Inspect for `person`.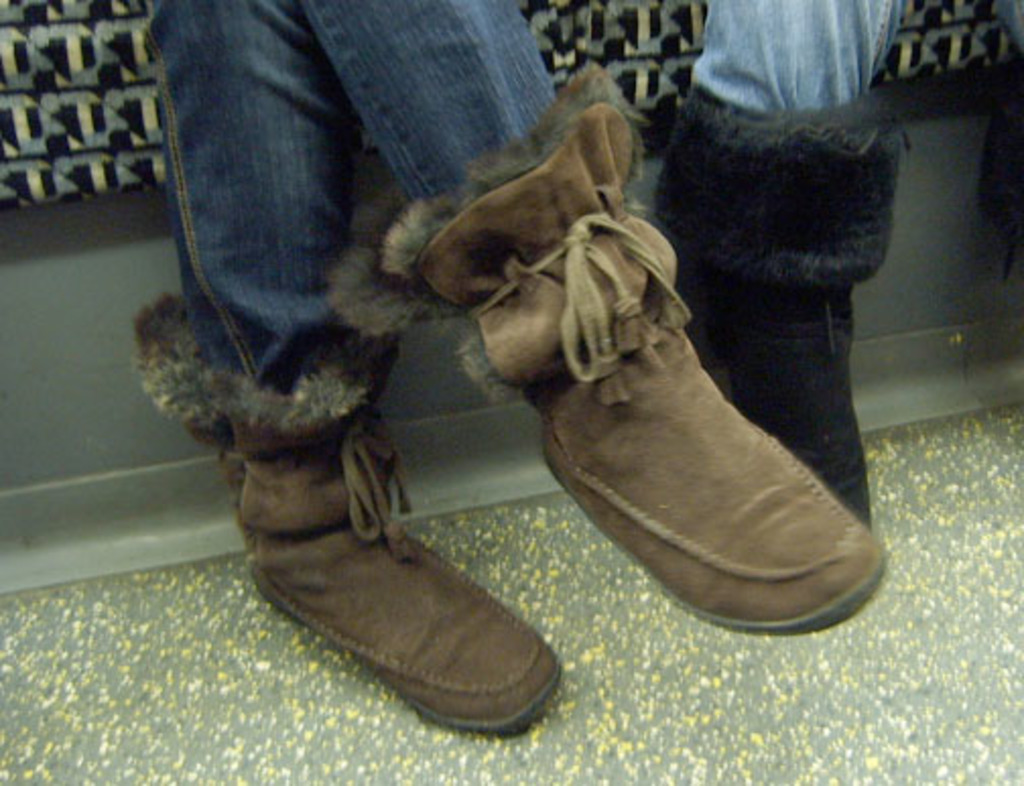
Inspection: {"x1": 648, "y1": 0, "x2": 1022, "y2": 536}.
